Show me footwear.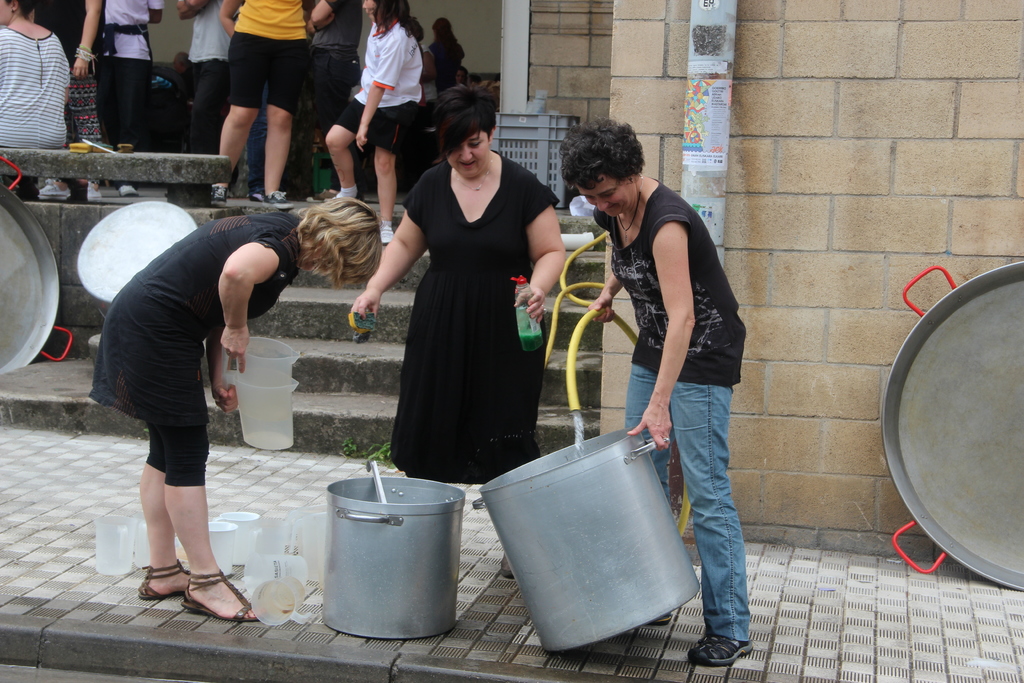
footwear is here: 683/634/752/670.
